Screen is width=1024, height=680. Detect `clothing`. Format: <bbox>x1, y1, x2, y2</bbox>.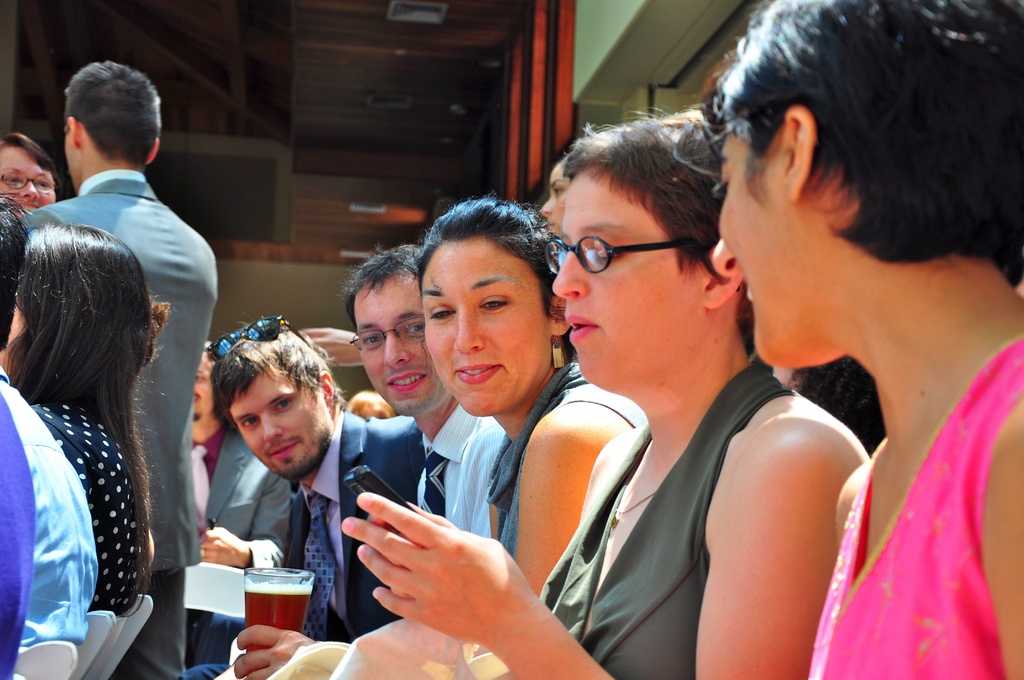
<bbox>279, 397, 428, 649</bbox>.
